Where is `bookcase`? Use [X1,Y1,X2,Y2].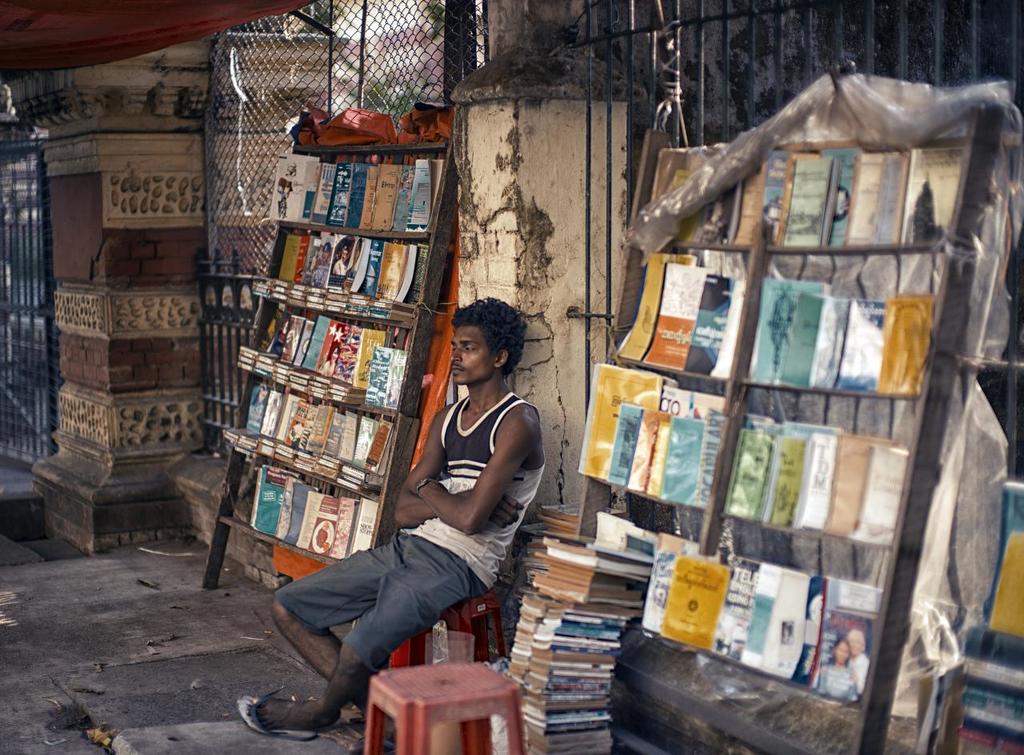
[550,99,1007,754].
